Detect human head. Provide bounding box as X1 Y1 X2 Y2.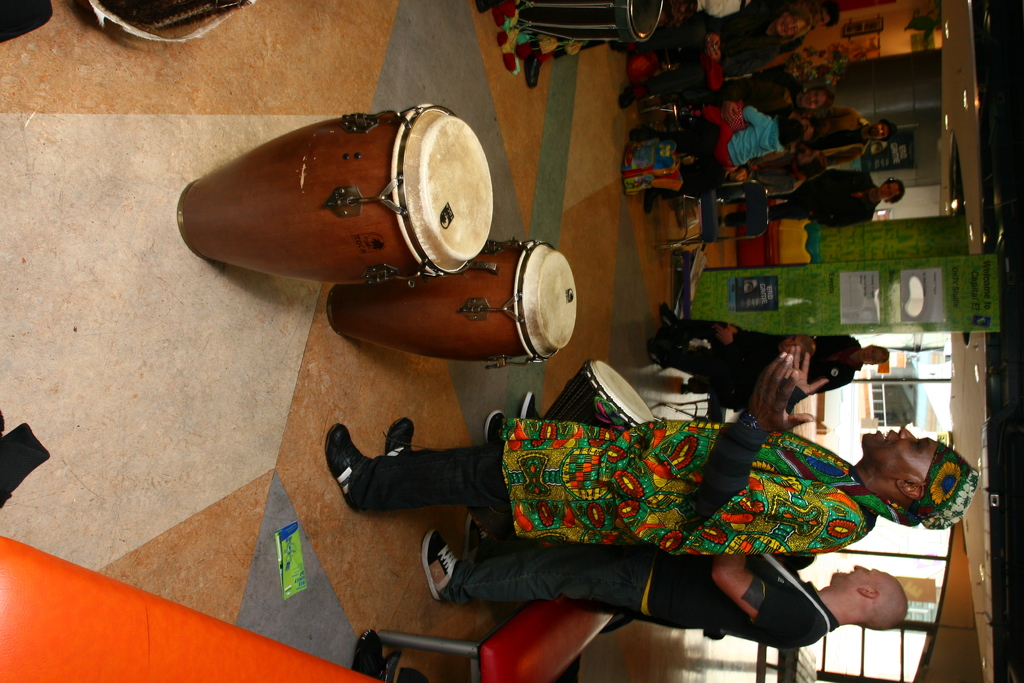
861 347 891 365.
